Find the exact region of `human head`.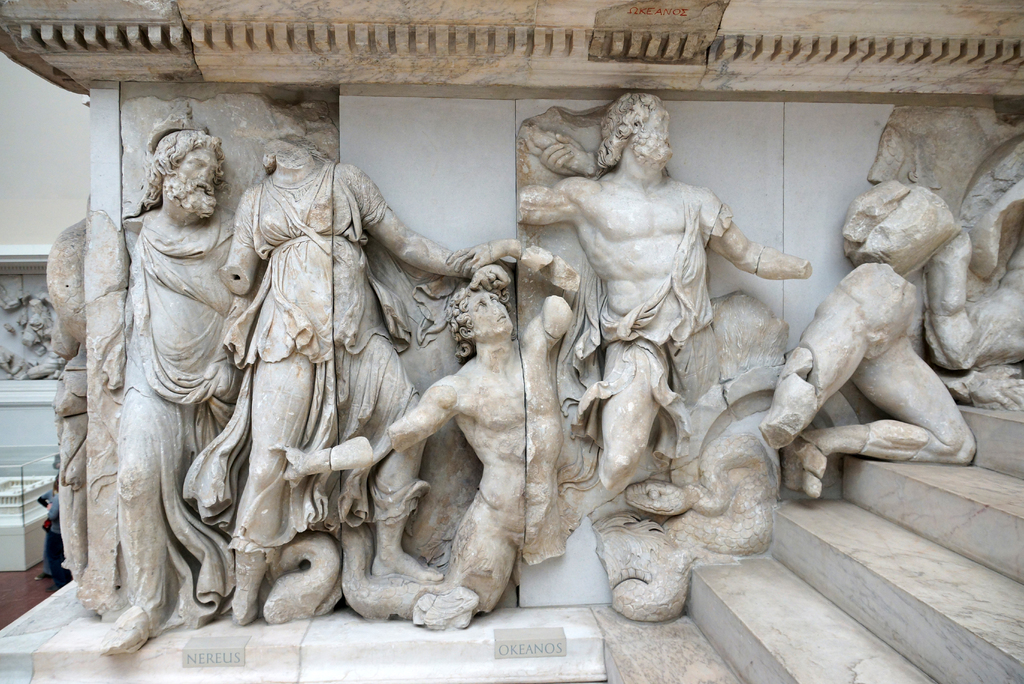
Exact region: bbox=(152, 132, 234, 208).
